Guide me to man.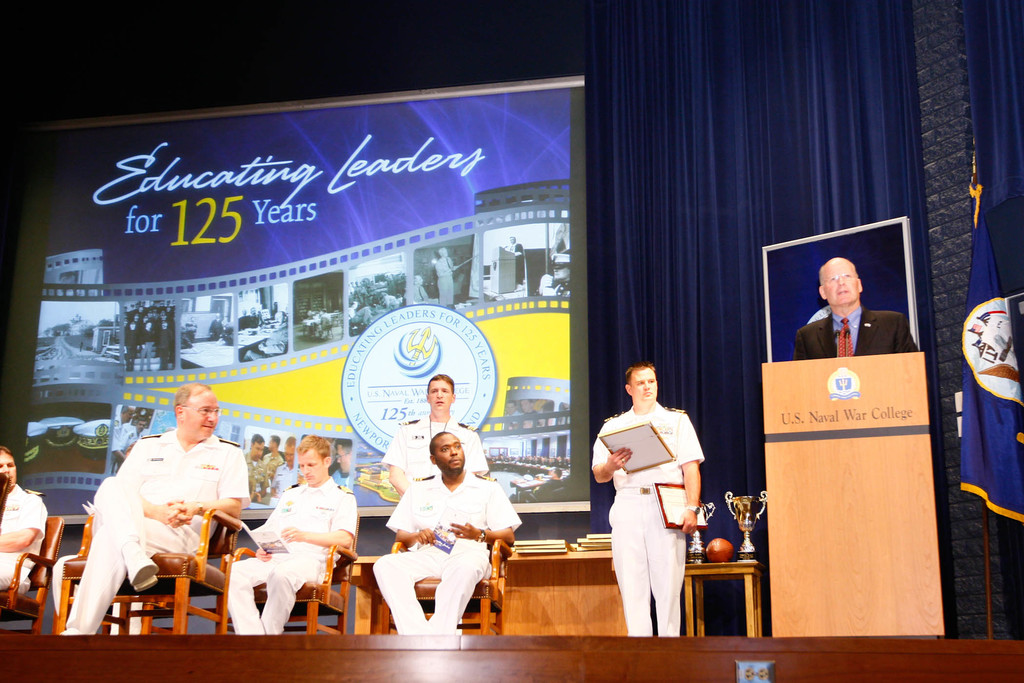
Guidance: 243:439:268:504.
